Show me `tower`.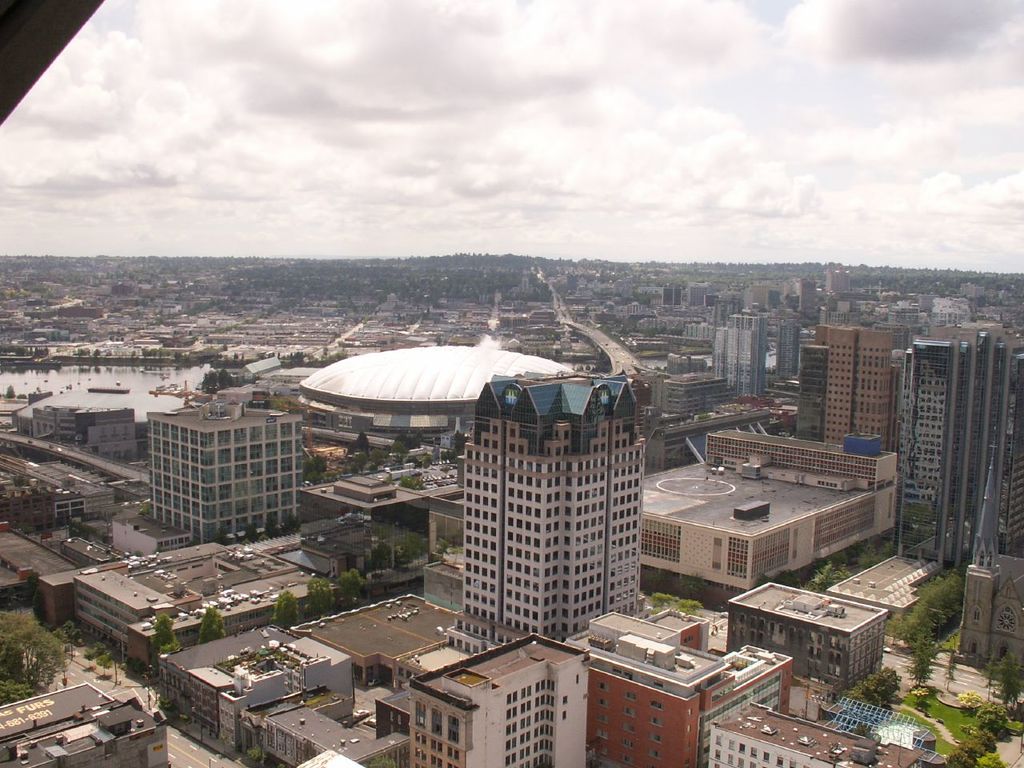
`tower` is here: select_region(970, 456, 1006, 570).
